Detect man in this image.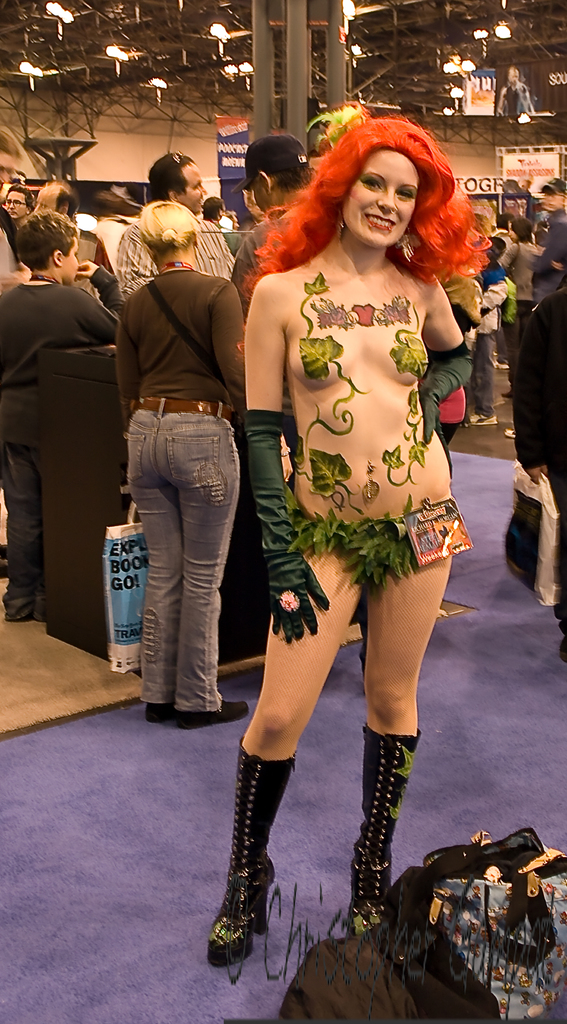
Detection: x1=35, y1=175, x2=77, y2=223.
